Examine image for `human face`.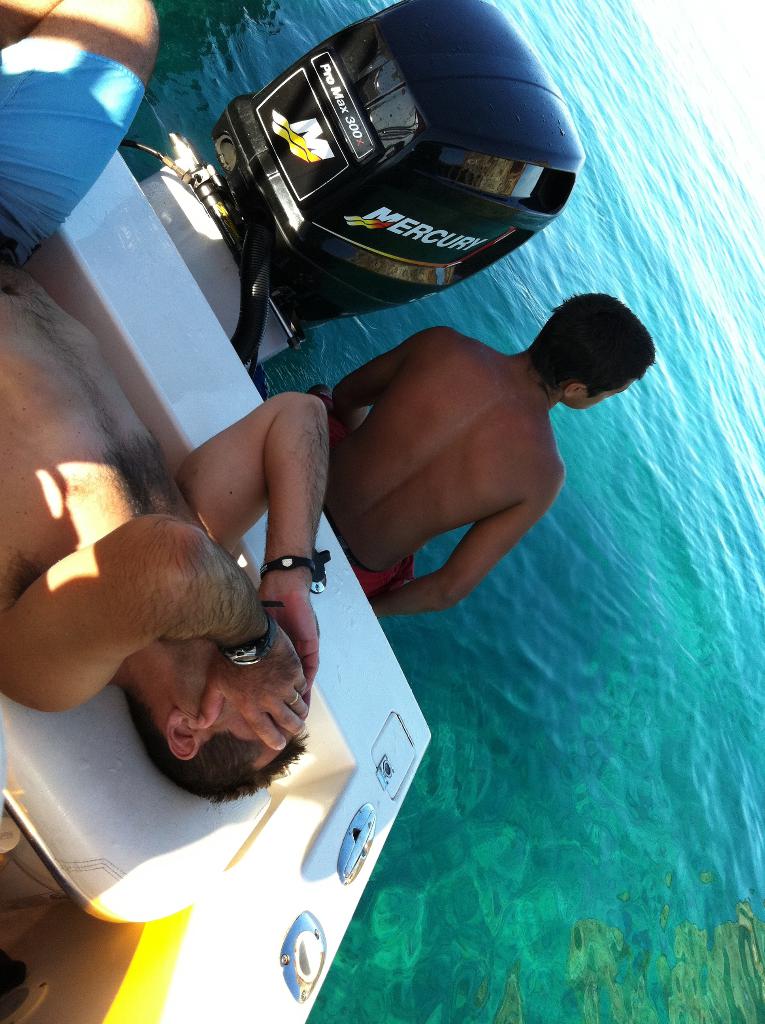
Examination result: BBox(197, 641, 277, 739).
